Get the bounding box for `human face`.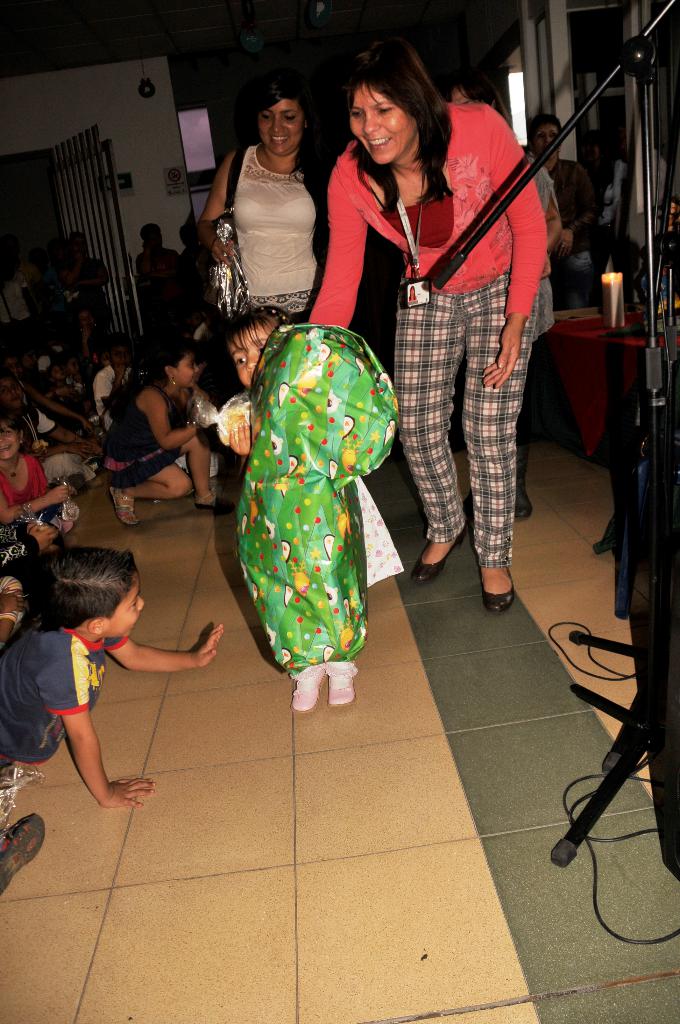
x1=0 y1=424 x2=19 y2=456.
